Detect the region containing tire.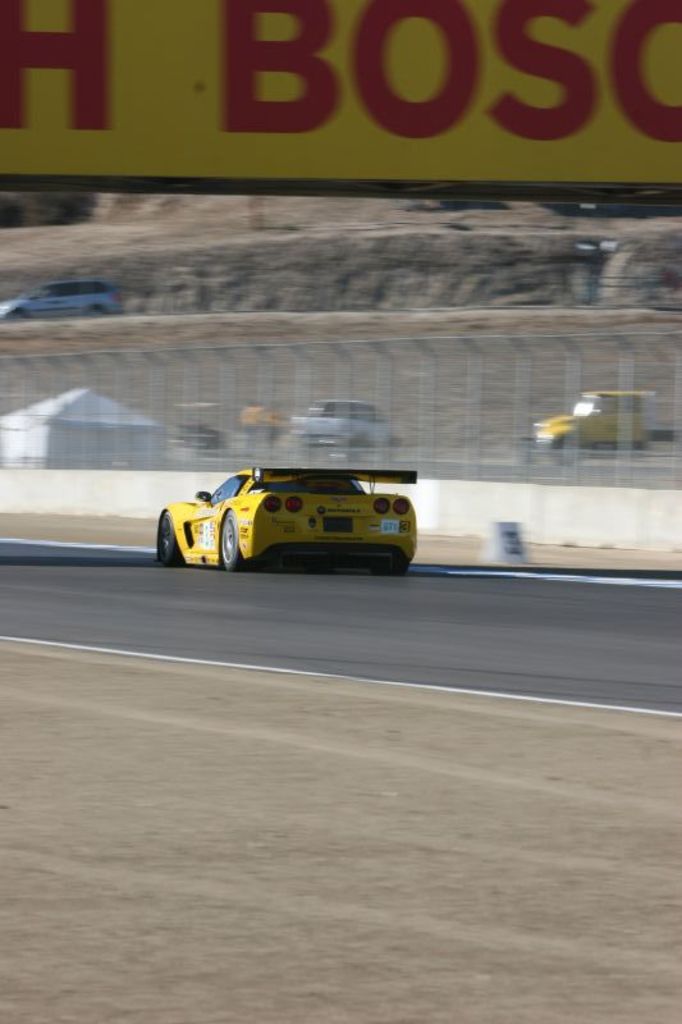
155:512:182:567.
